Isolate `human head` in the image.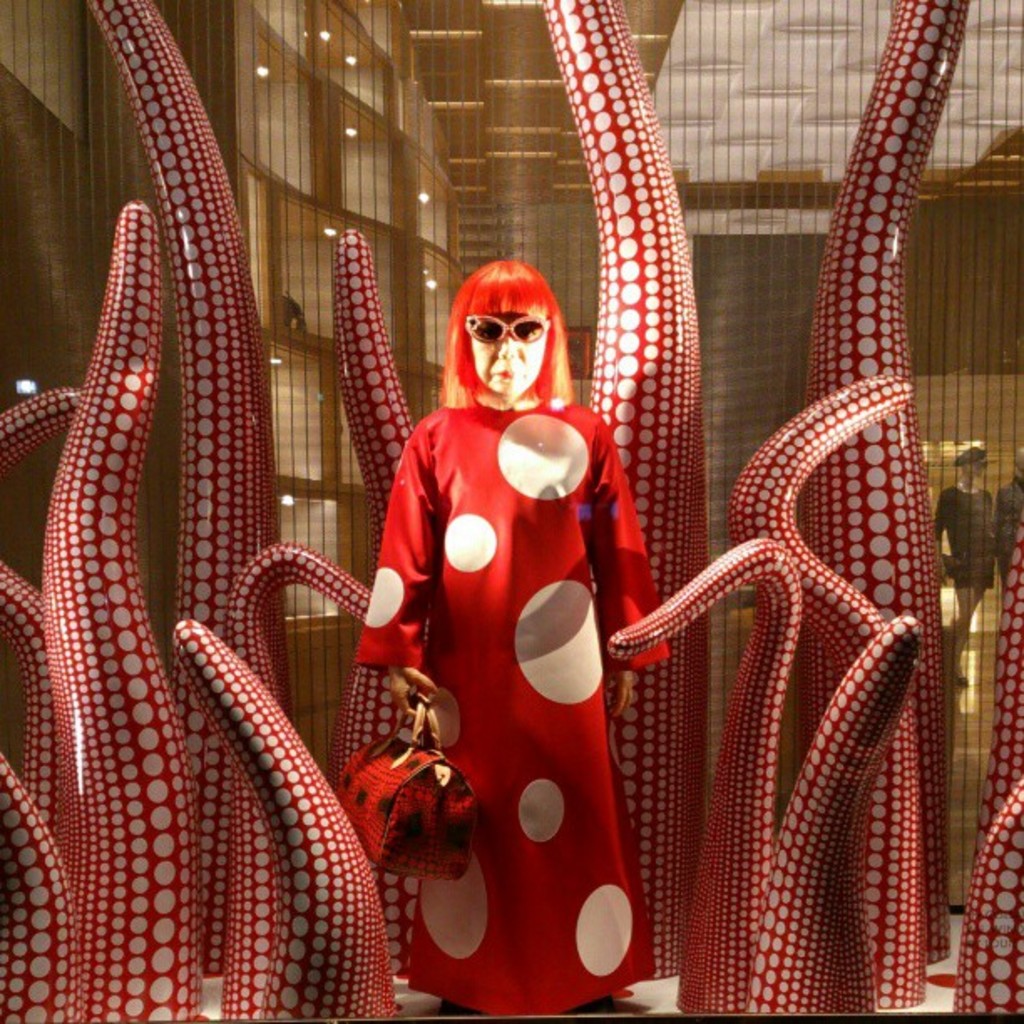
Isolated region: region(1011, 443, 1022, 484).
